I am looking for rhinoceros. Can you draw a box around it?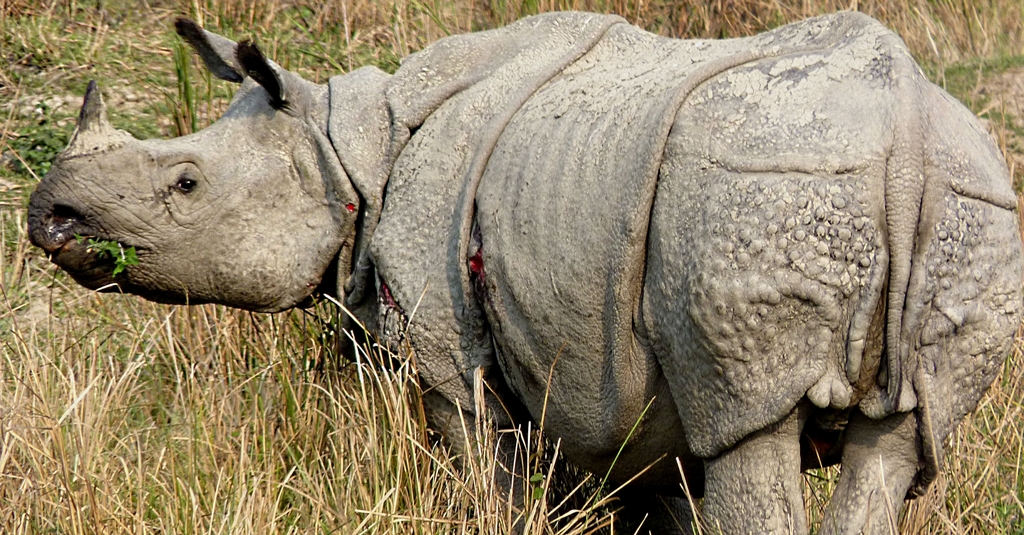
Sure, the bounding box is 13 3 1023 534.
